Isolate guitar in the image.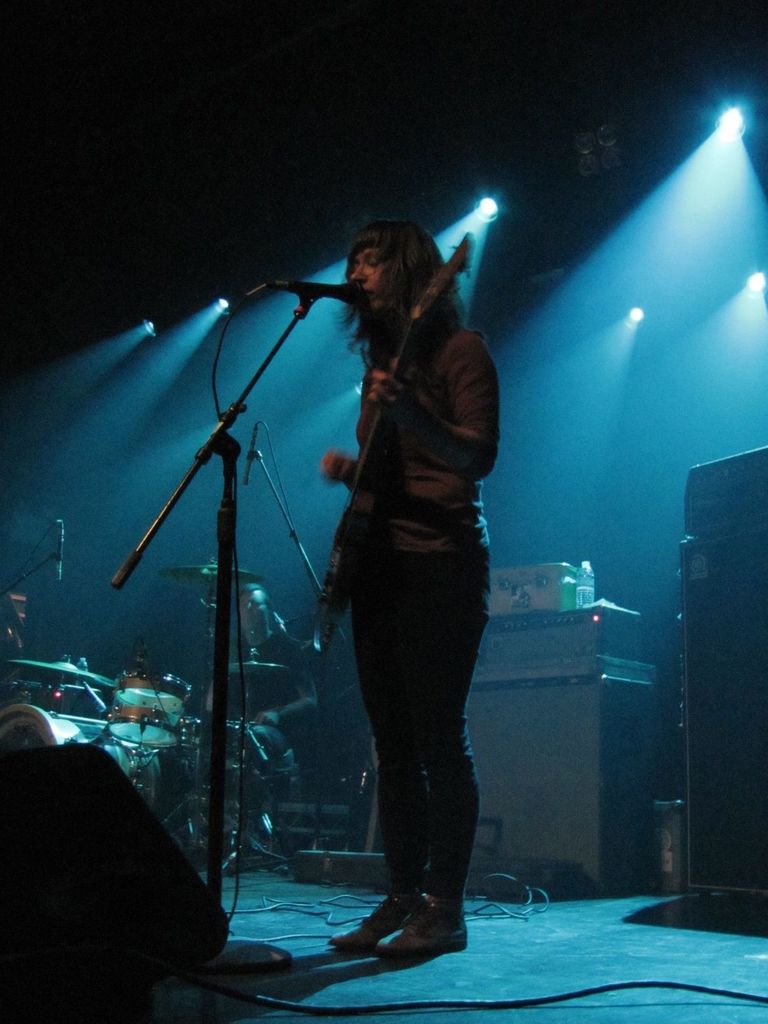
Isolated region: {"left": 311, "top": 224, "right": 476, "bottom": 655}.
